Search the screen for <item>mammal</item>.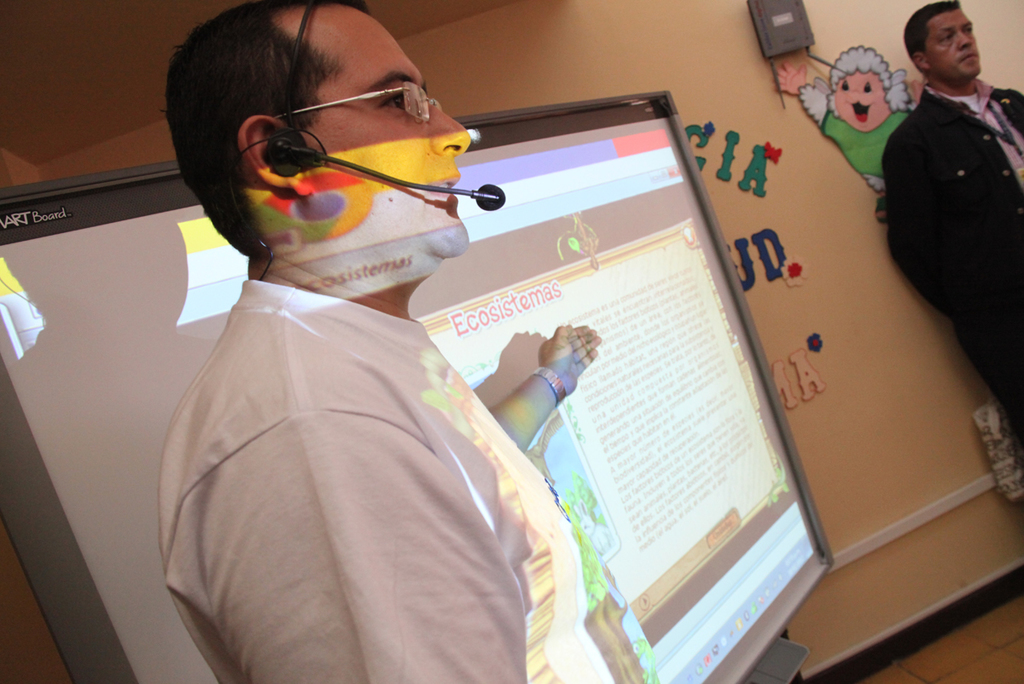
Found at BBox(795, 42, 910, 185).
